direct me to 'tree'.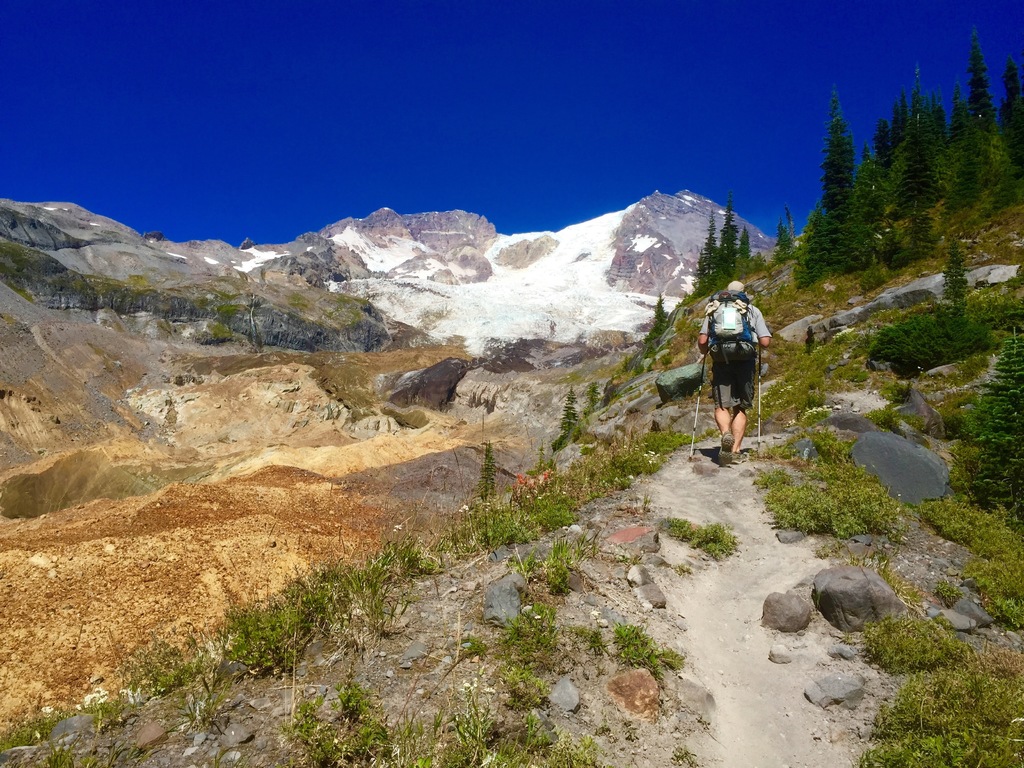
Direction: region(931, 97, 950, 170).
